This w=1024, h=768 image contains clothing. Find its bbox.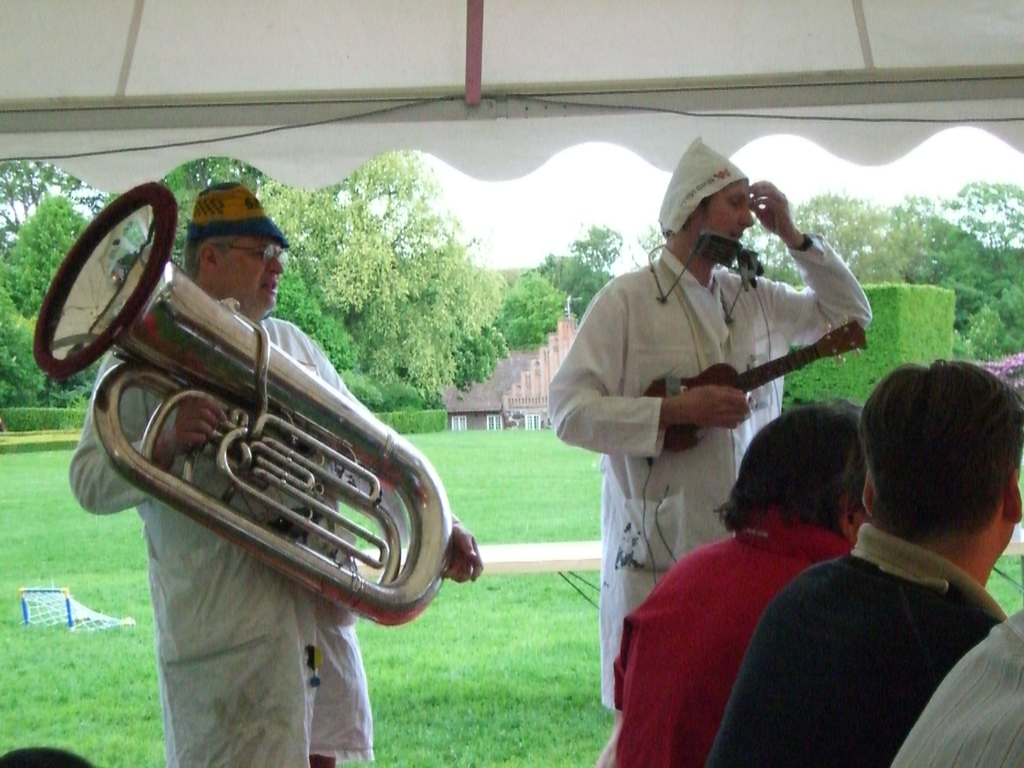
<box>732,493,1021,751</box>.
